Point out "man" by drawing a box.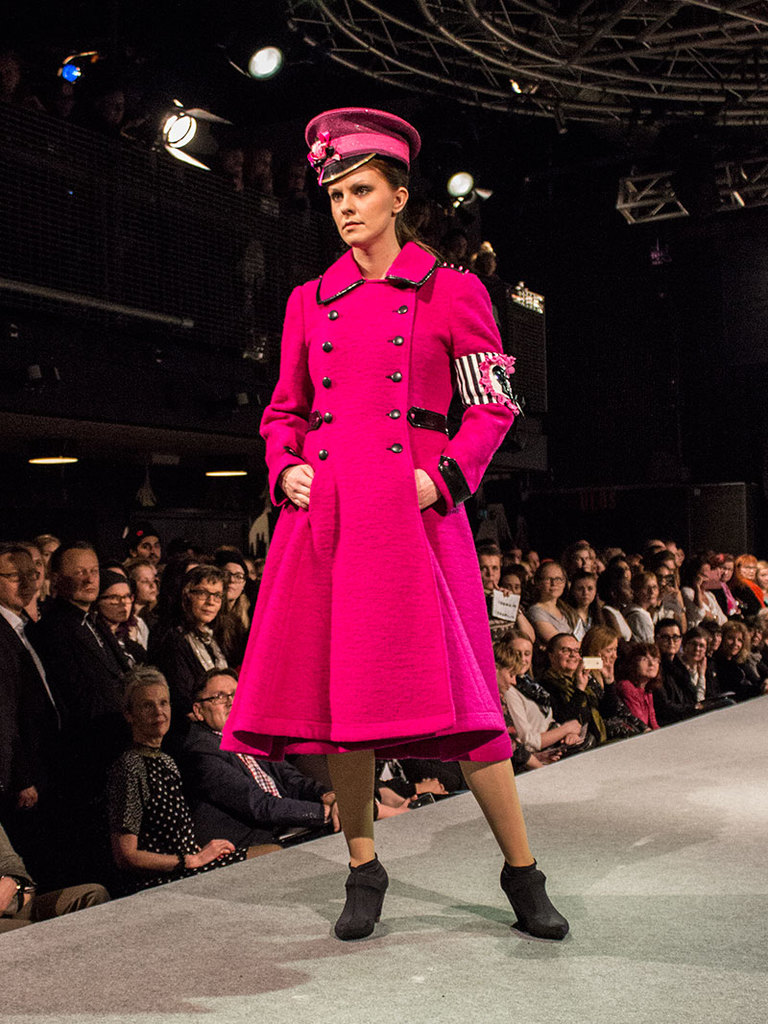
(left=480, top=544, right=533, bottom=645).
